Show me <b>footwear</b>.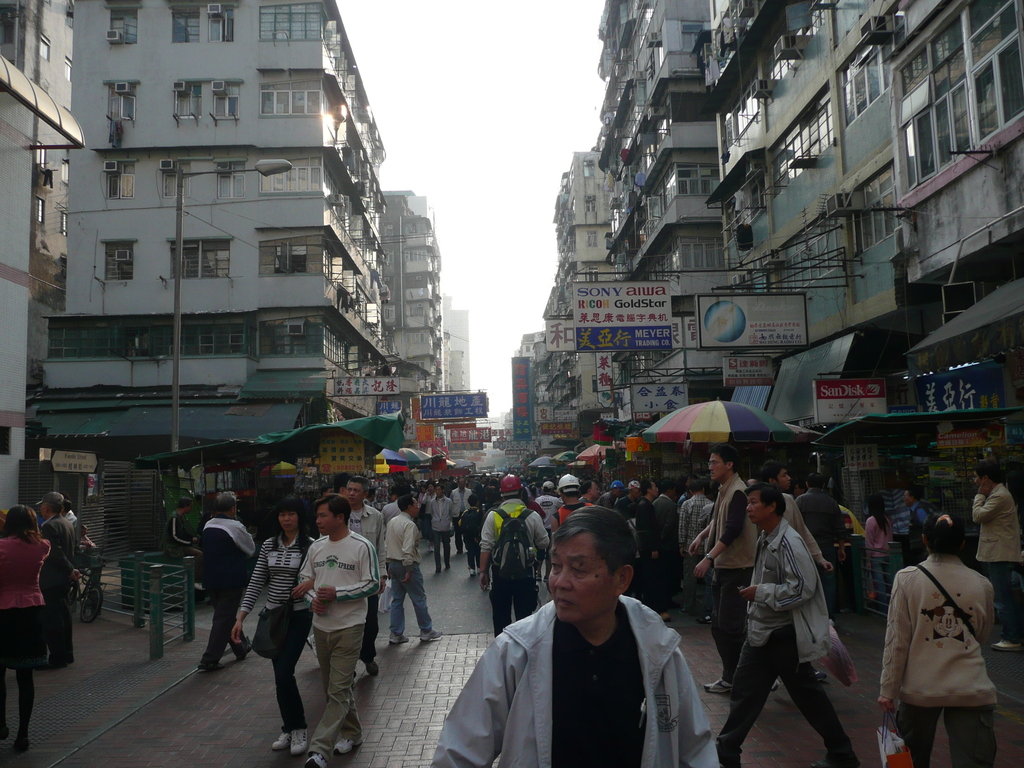
<b>footwear</b> is here: select_region(292, 732, 308, 756).
